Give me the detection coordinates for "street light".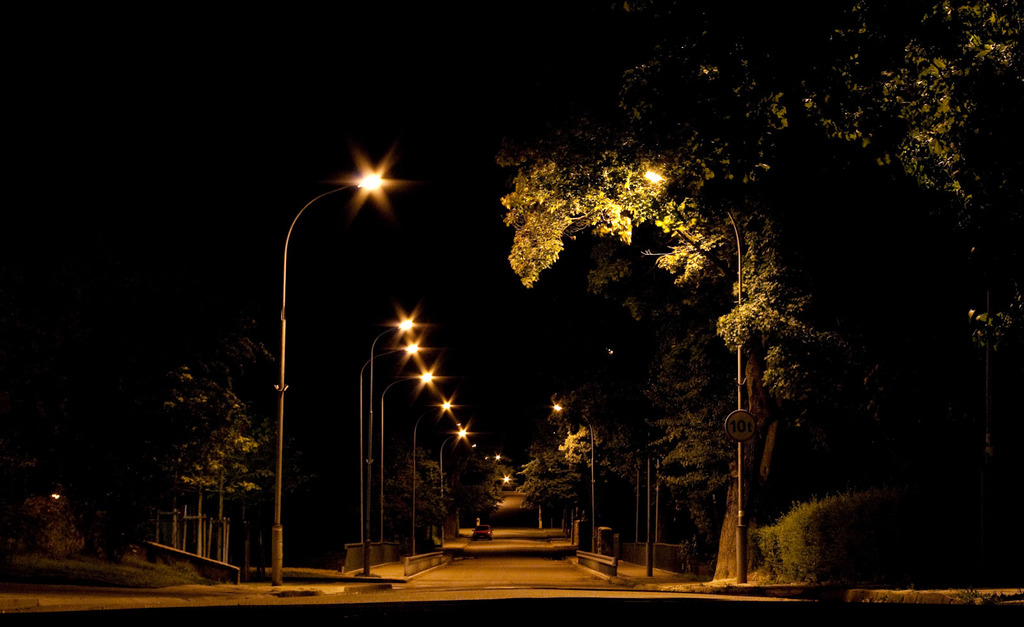
select_region(275, 168, 382, 582).
